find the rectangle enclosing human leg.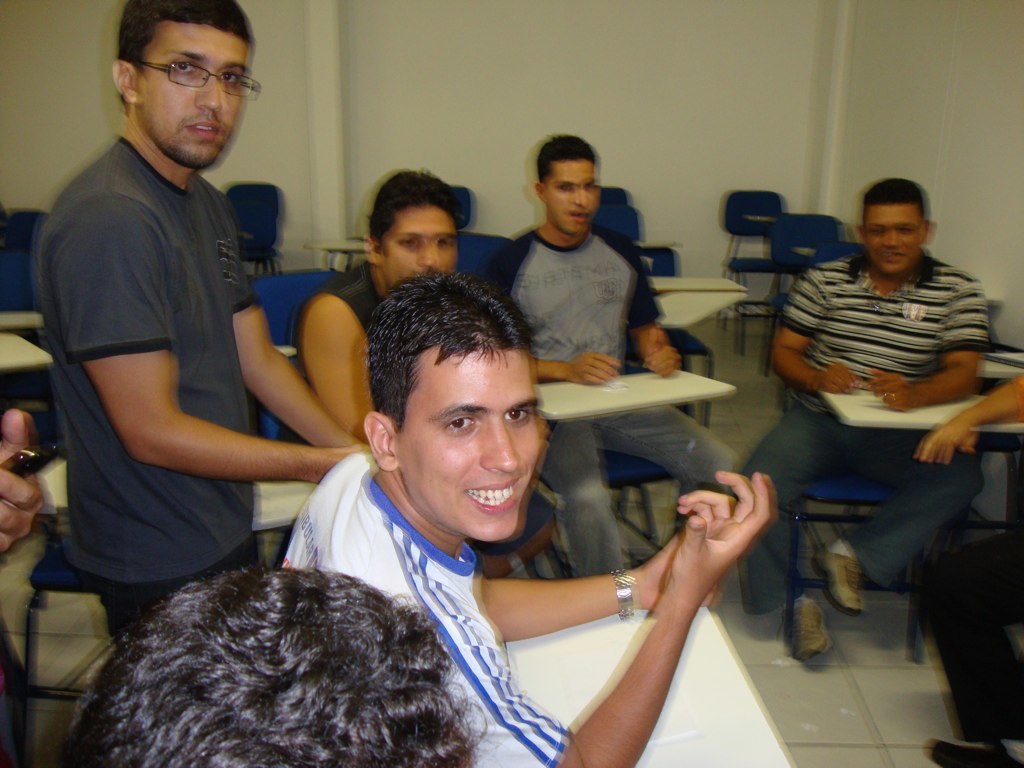
bbox=[929, 524, 1023, 767].
